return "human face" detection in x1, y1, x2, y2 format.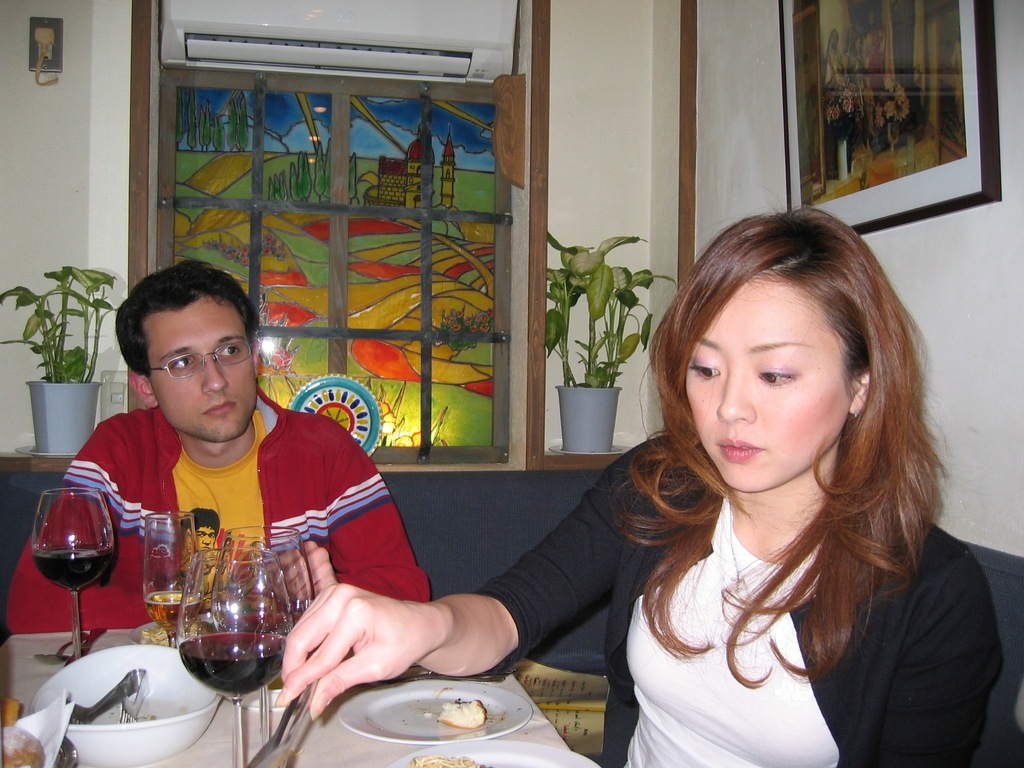
146, 298, 258, 442.
